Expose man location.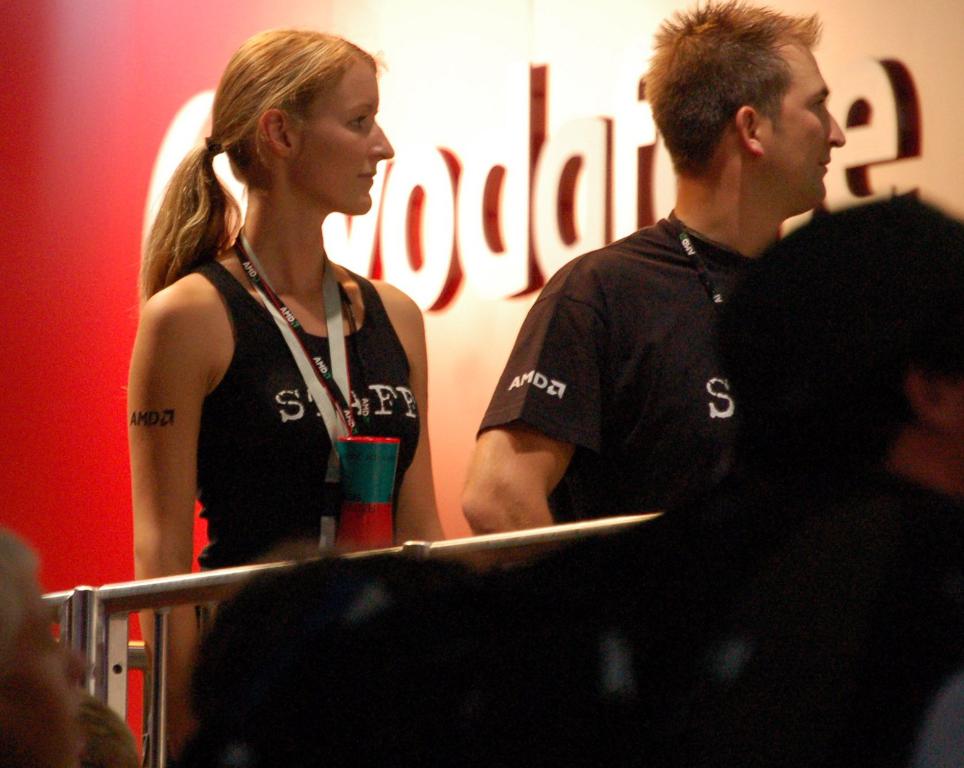
Exposed at (left=461, top=0, right=850, bottom=565).
